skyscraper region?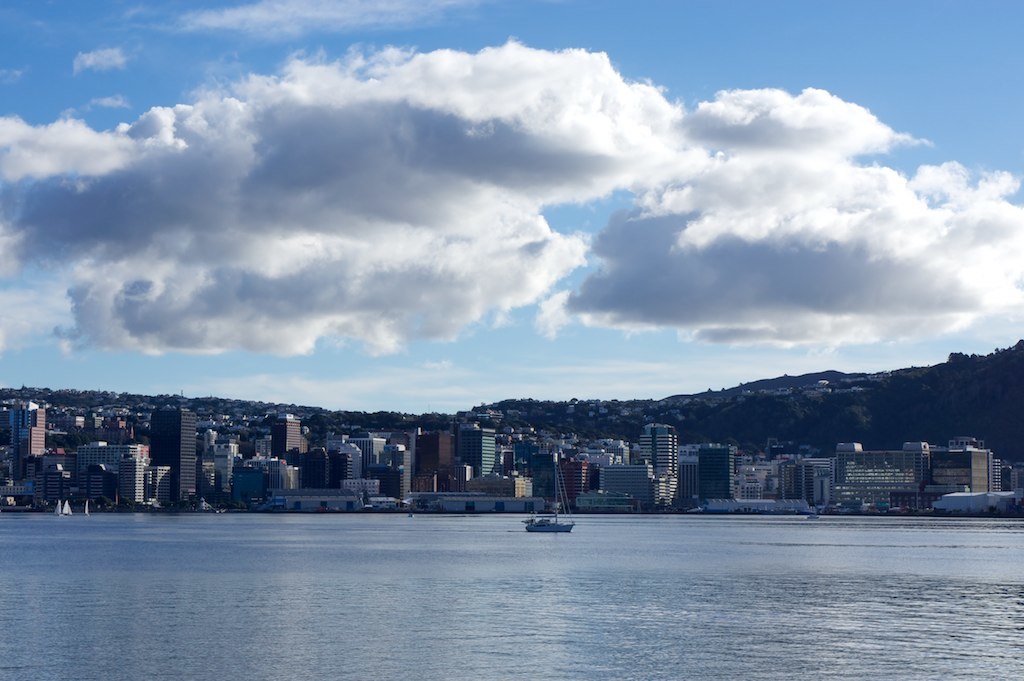
bbox=[0, 406, 17, 480]
